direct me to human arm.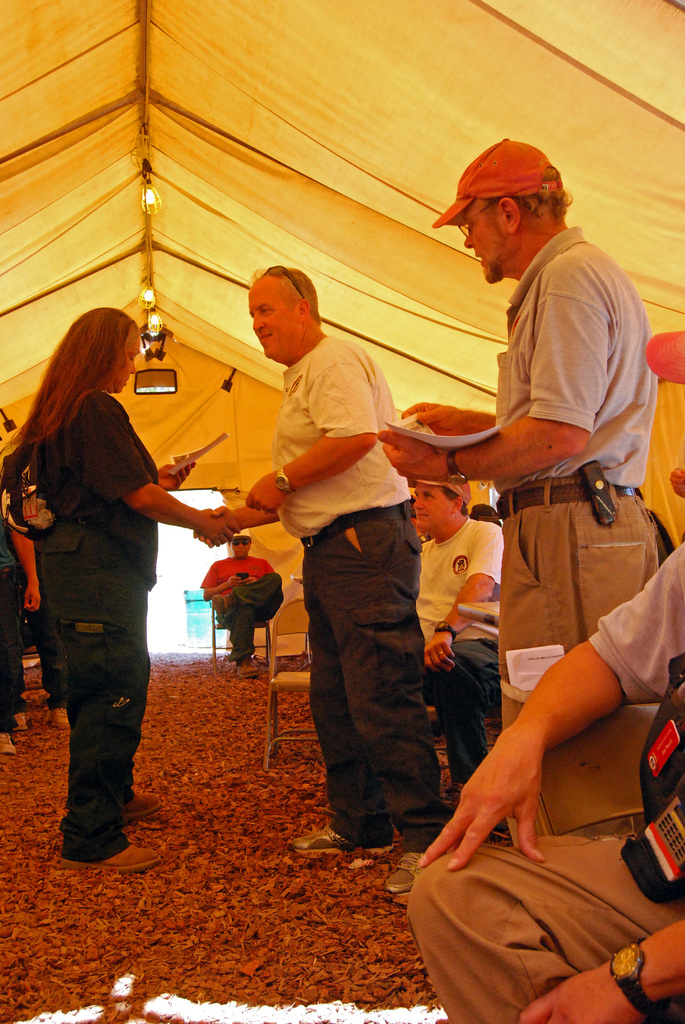
Direction: 244 575 260 588.
